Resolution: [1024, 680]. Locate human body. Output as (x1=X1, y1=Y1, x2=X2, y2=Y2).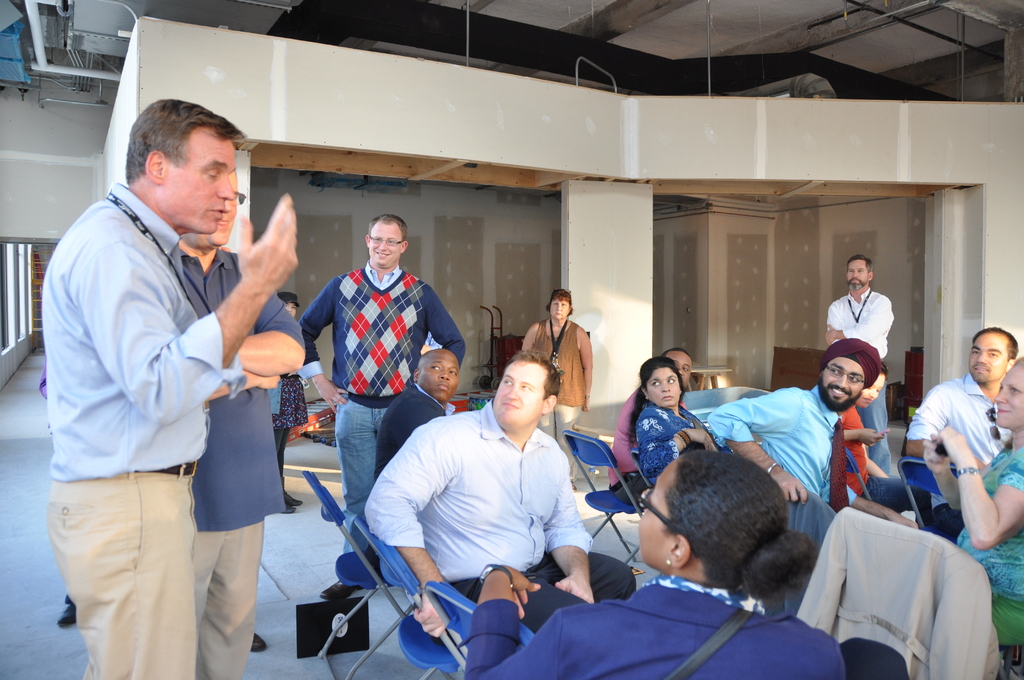
(x1=520, y1=286, x2=595, y2=486).
